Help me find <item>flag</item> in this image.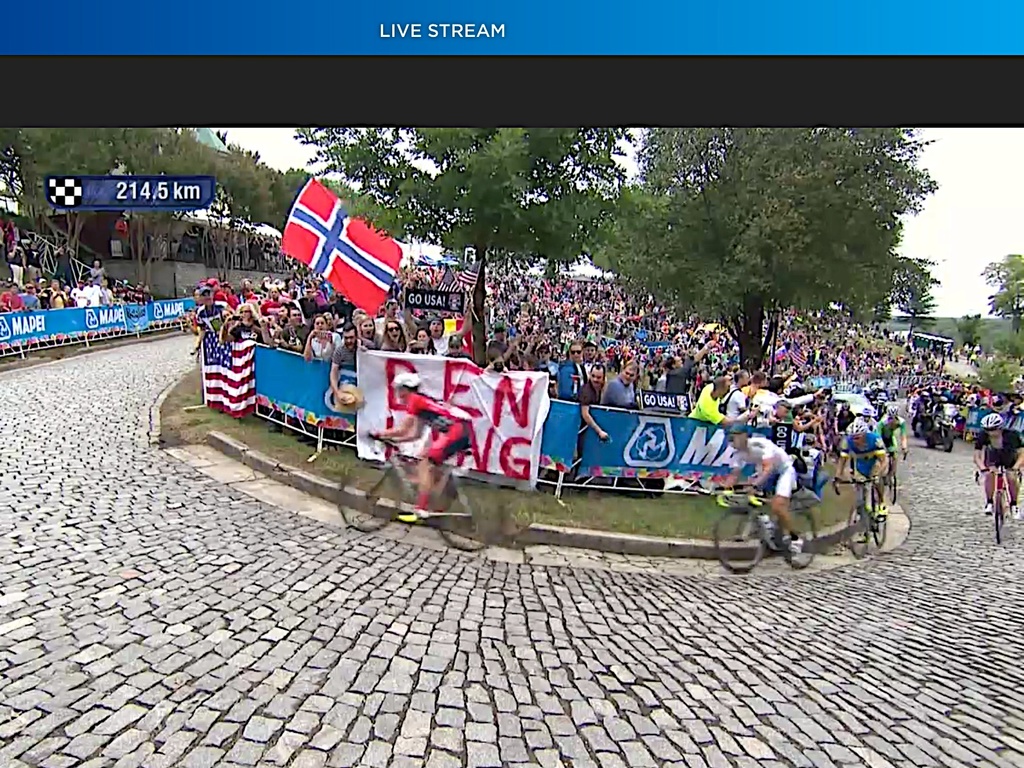
Found it: 774,344,792,363.
